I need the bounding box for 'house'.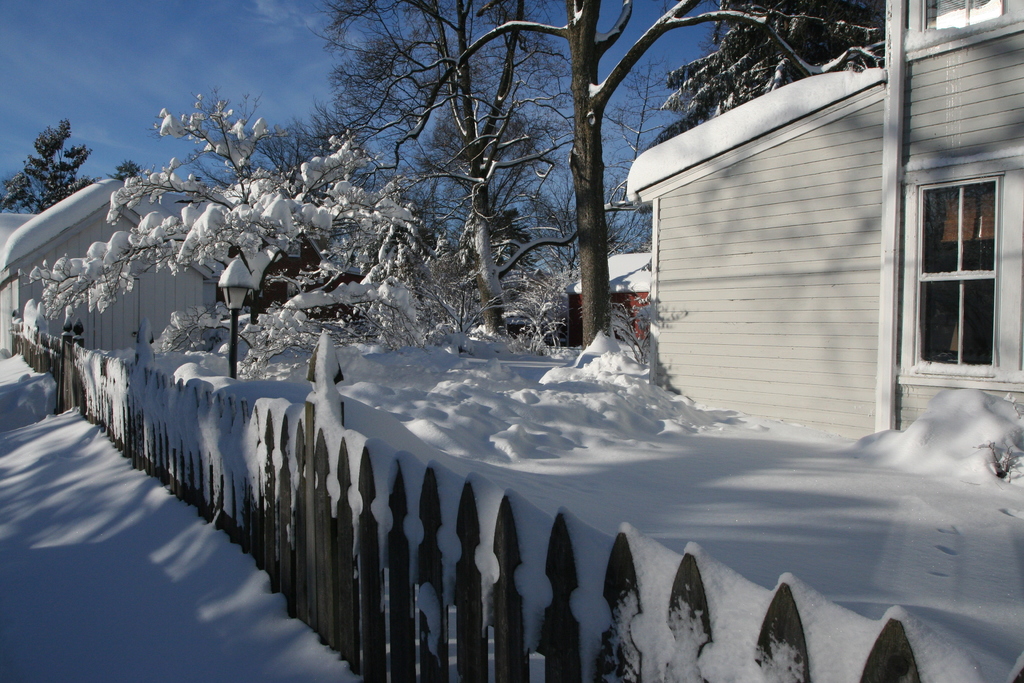
Here it is: (565,254,657,342).
